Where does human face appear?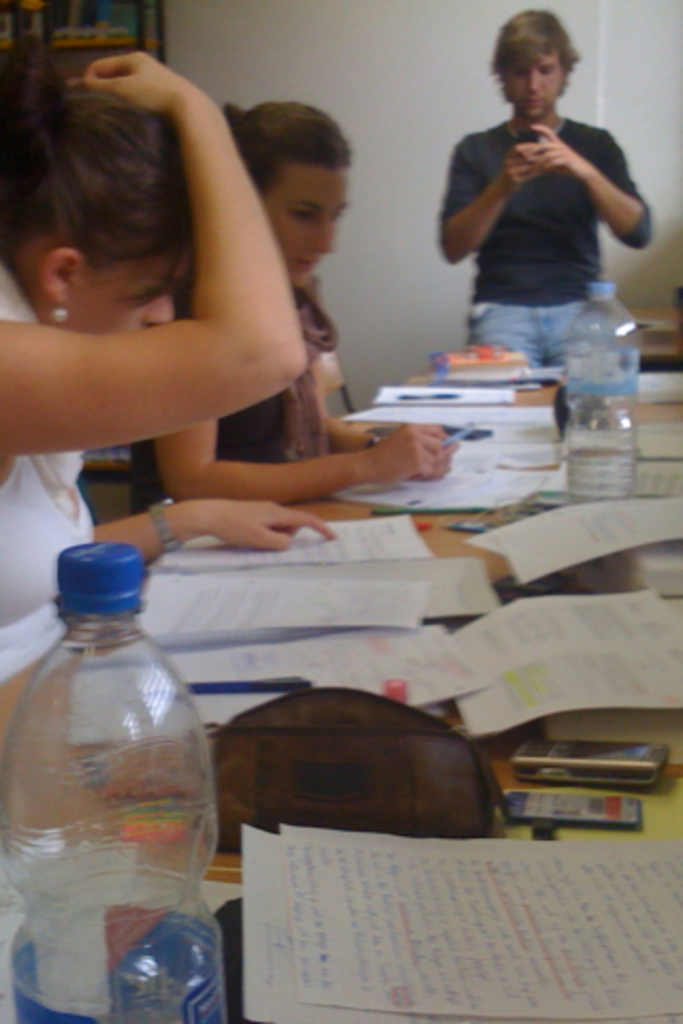
Appears at {"x1": 66, "y1": 252, "x2": 190, "y2": 337}.
